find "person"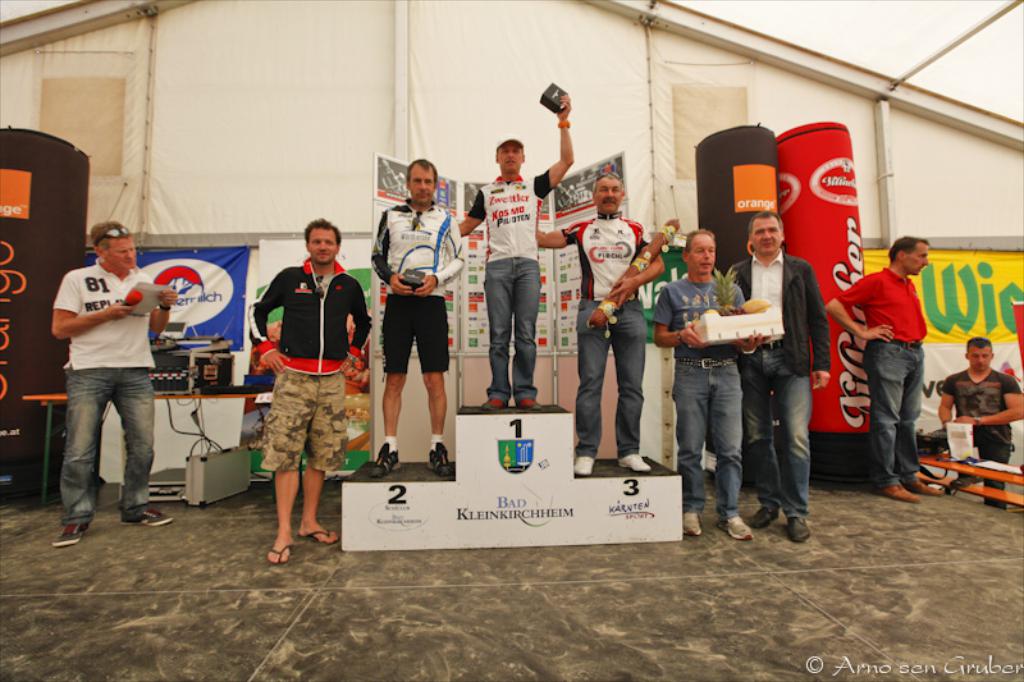
[942,338,1023,505]
